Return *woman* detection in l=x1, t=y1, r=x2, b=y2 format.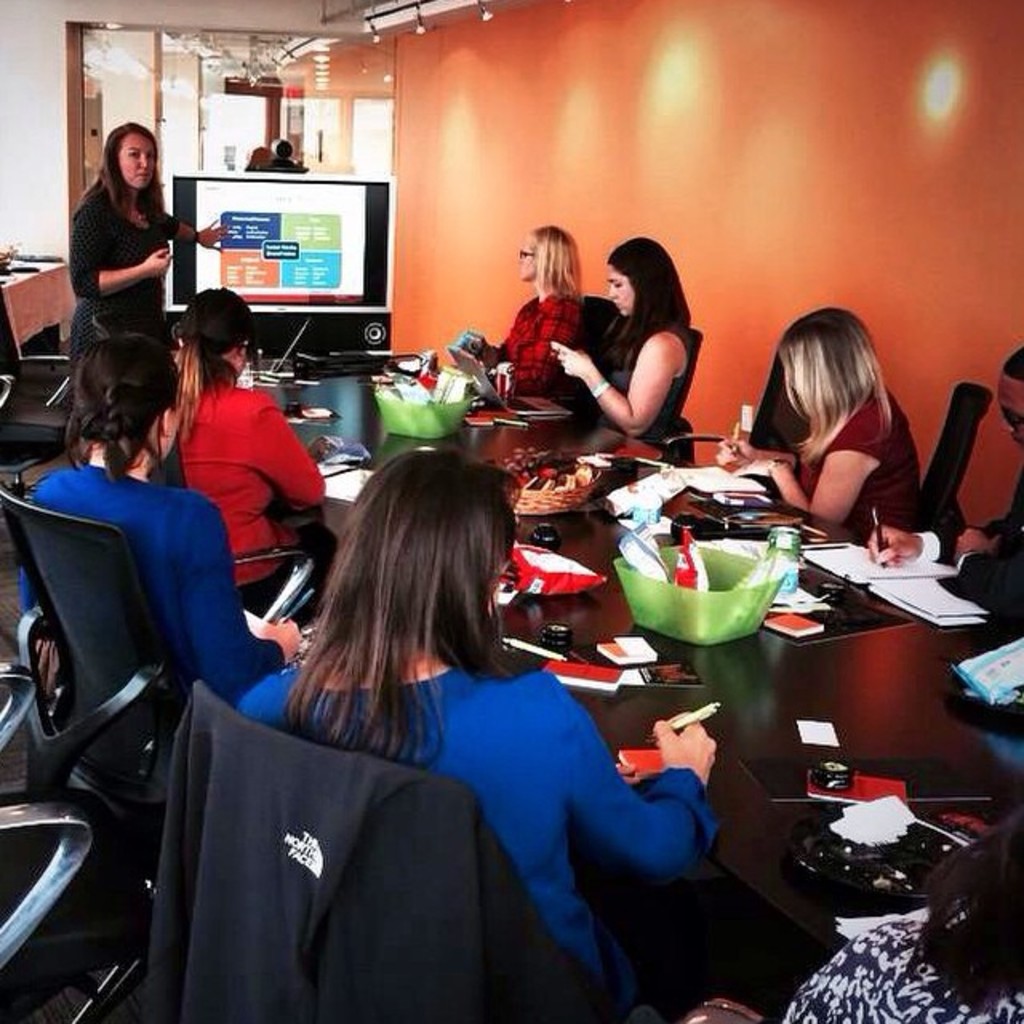
l=464, t=222, r=584, b=389.
